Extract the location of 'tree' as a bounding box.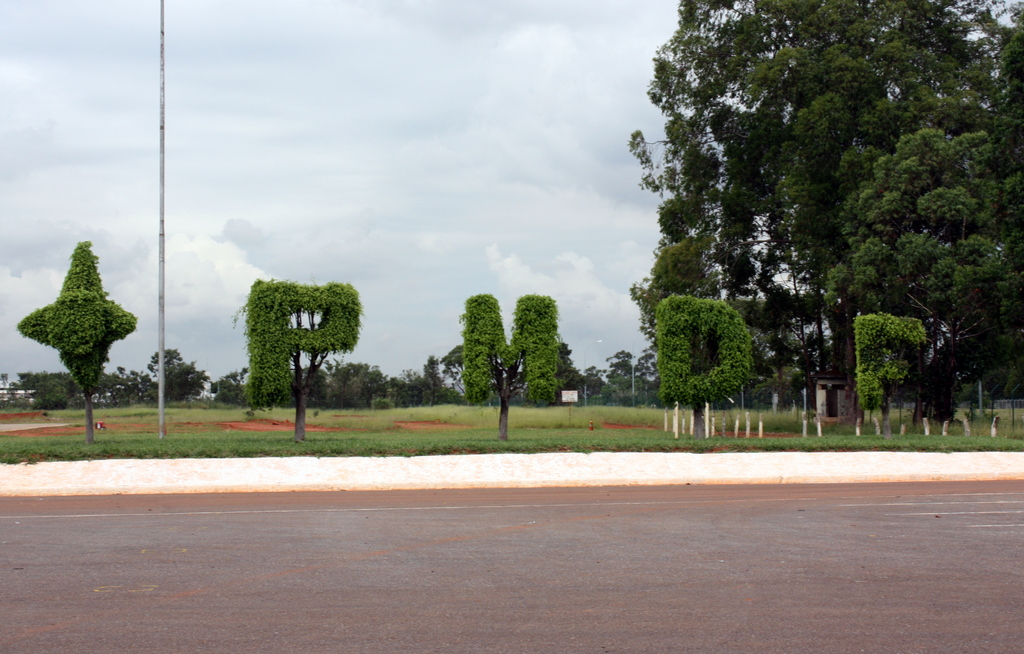
[left=845, top=312, right=976, bottom=447].
